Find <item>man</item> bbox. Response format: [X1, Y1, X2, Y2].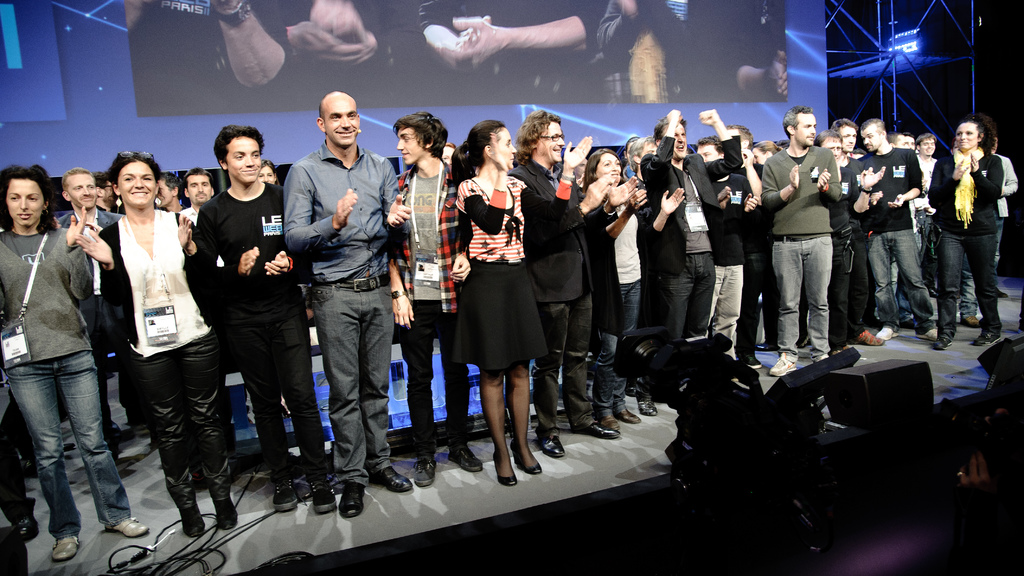
[175, 167, 223, 226].
